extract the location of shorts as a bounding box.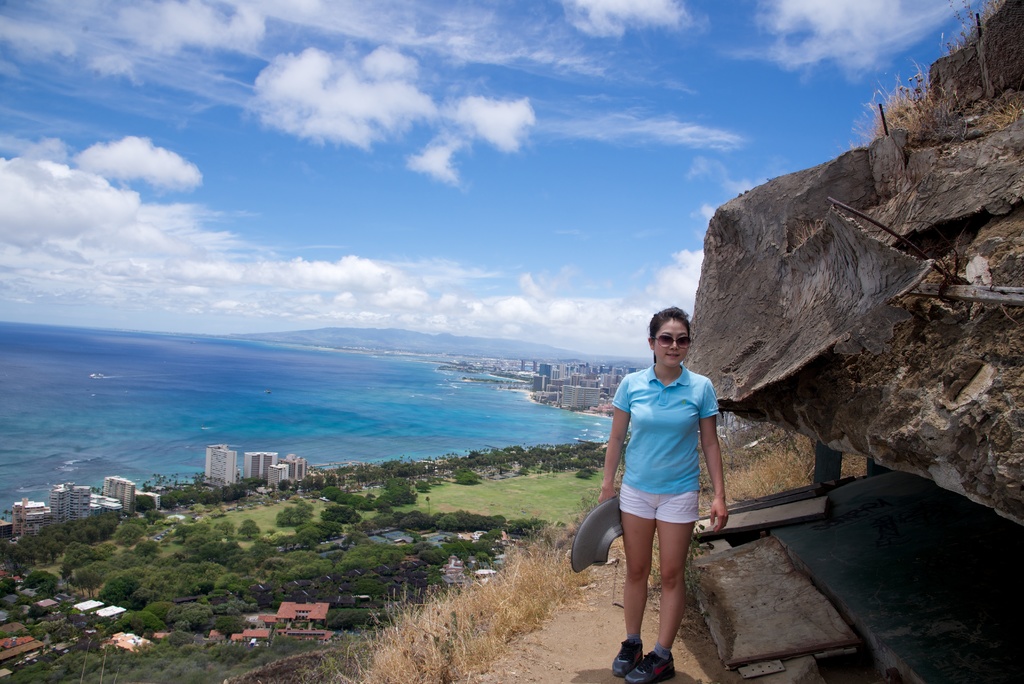
box=[620, 483, 698, 524].
